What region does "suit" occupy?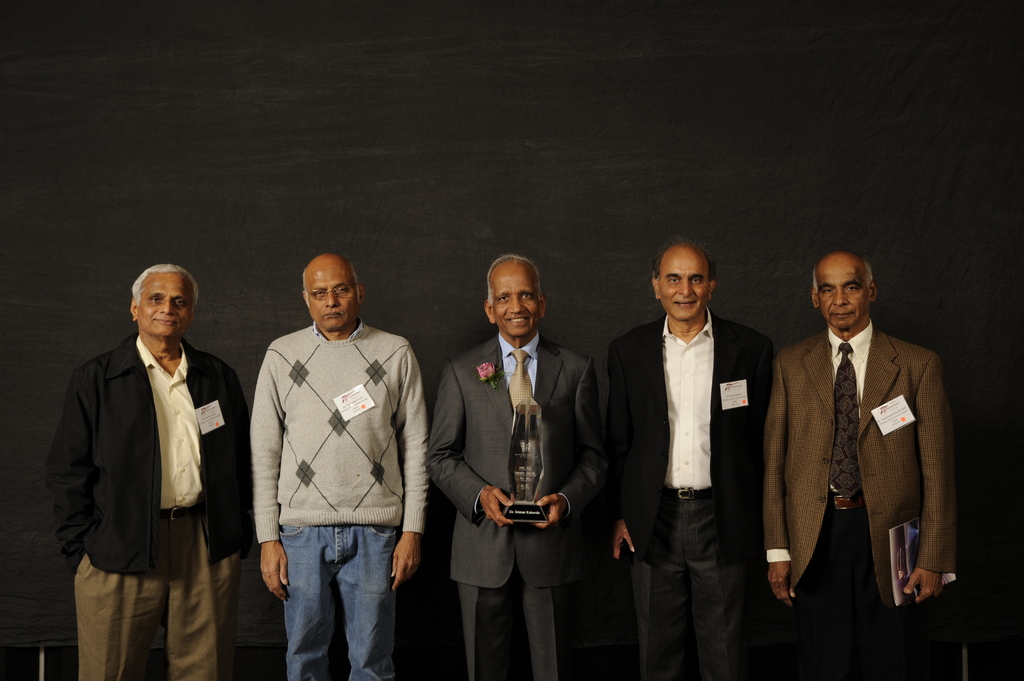
{"x1": 764, "y1": 326, "x2": 961, "y2": 613}.
